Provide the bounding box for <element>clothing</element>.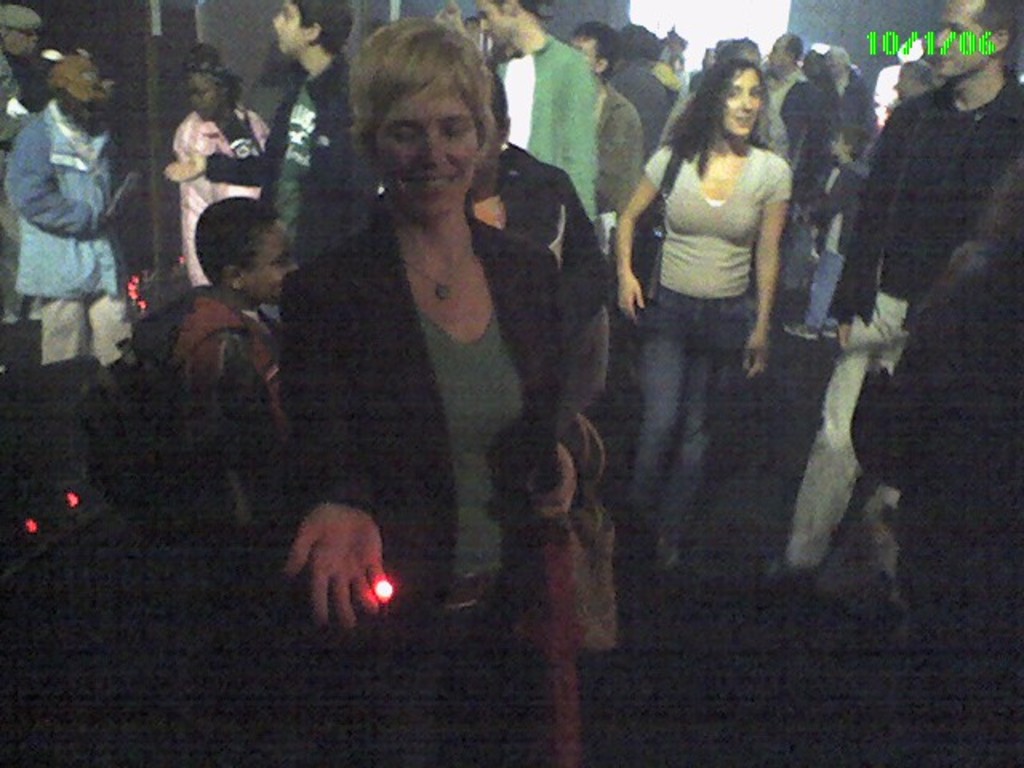
bbox=[11, 43, 128, 379].
